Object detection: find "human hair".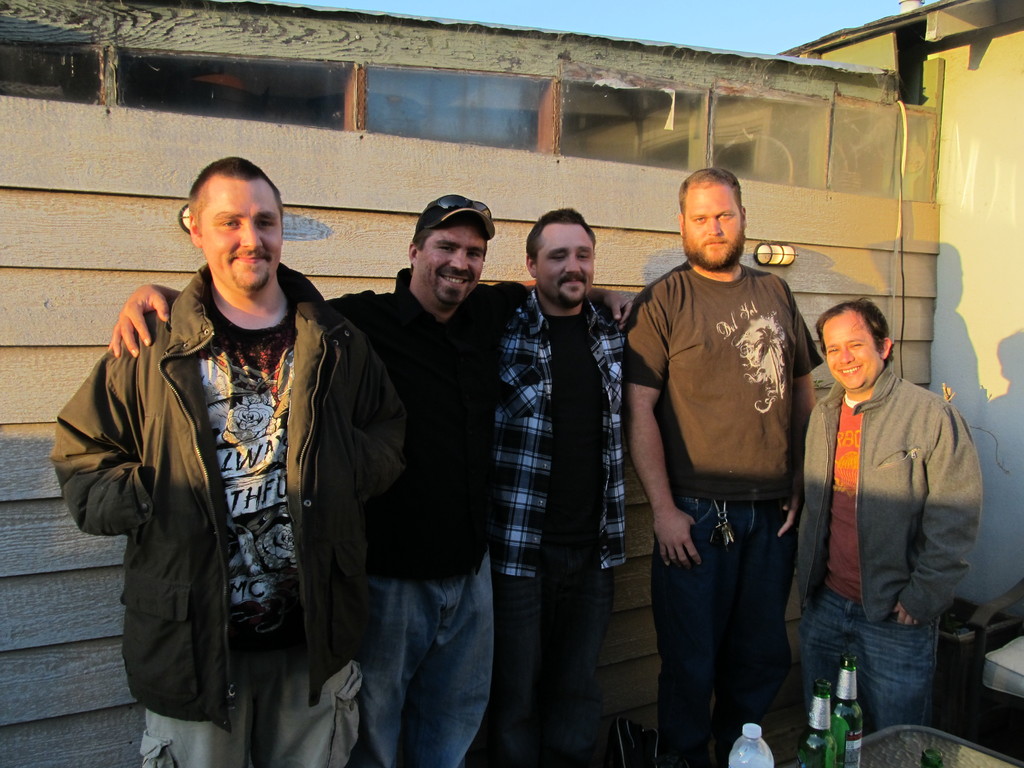
box(815, 292, 897, 367).
